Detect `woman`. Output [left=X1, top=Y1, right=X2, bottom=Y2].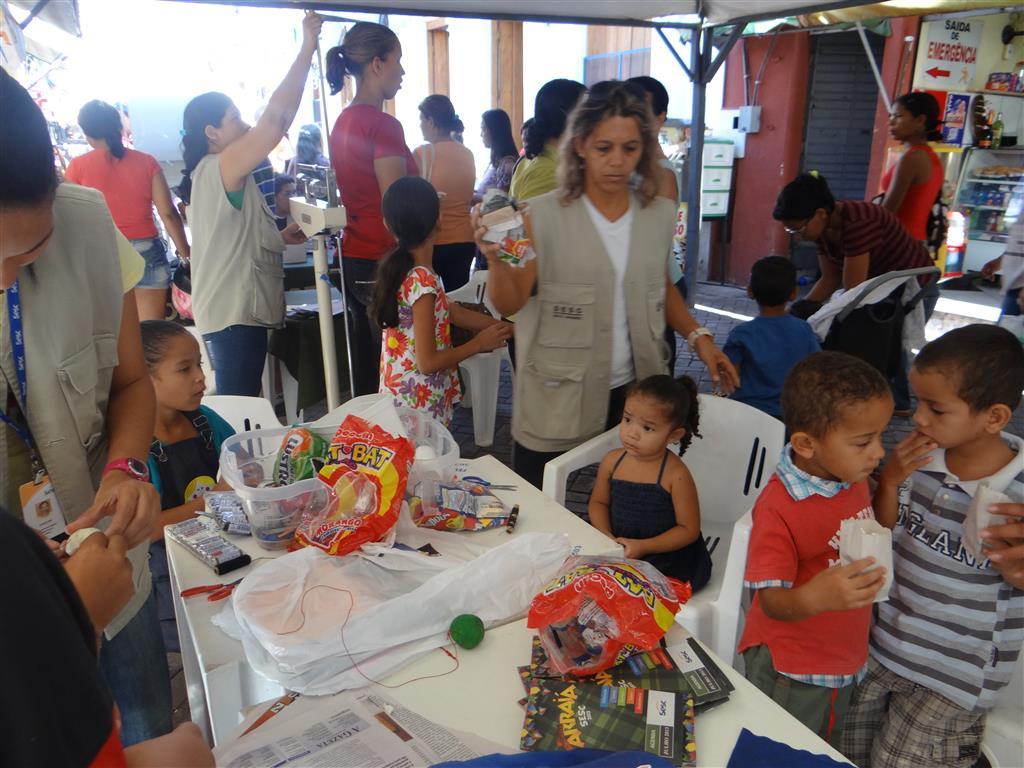
[left=870, top=93, right=945, bottom=249].
